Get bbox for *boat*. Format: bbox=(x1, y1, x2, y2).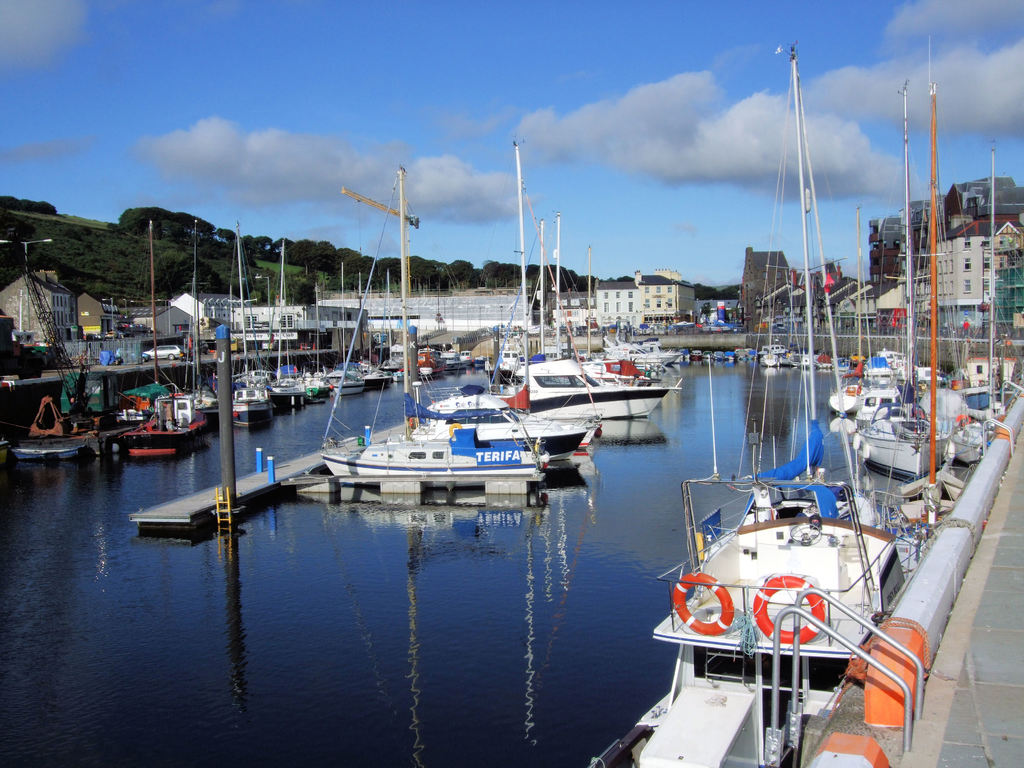
bbox=(427, 143, 600, 473).
